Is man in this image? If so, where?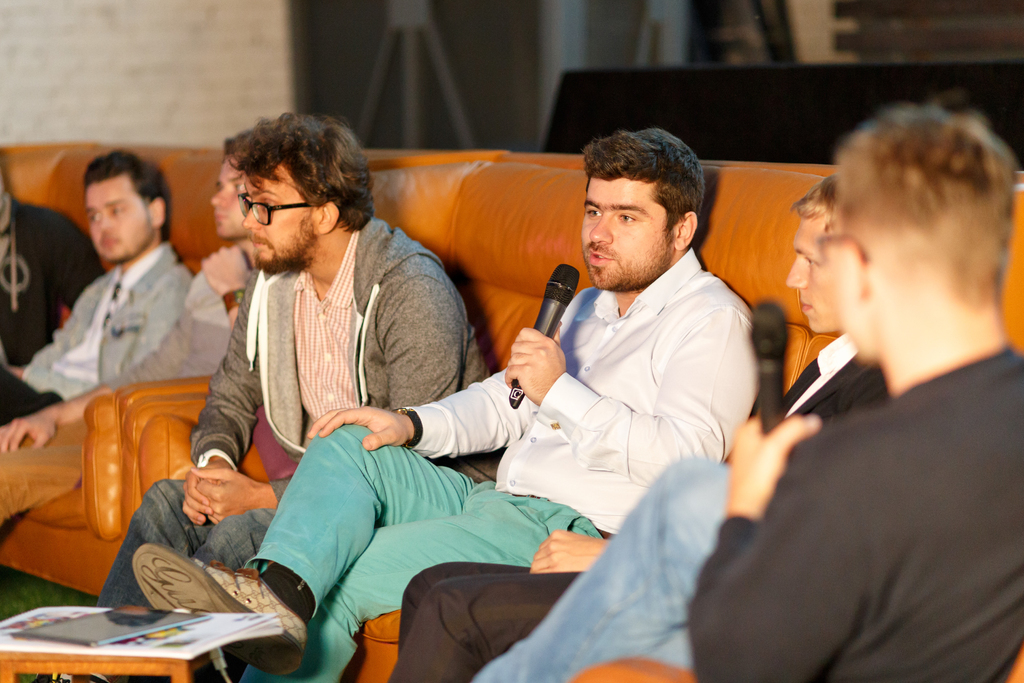
Yes, at select_region(383, 174, 895, 679).
